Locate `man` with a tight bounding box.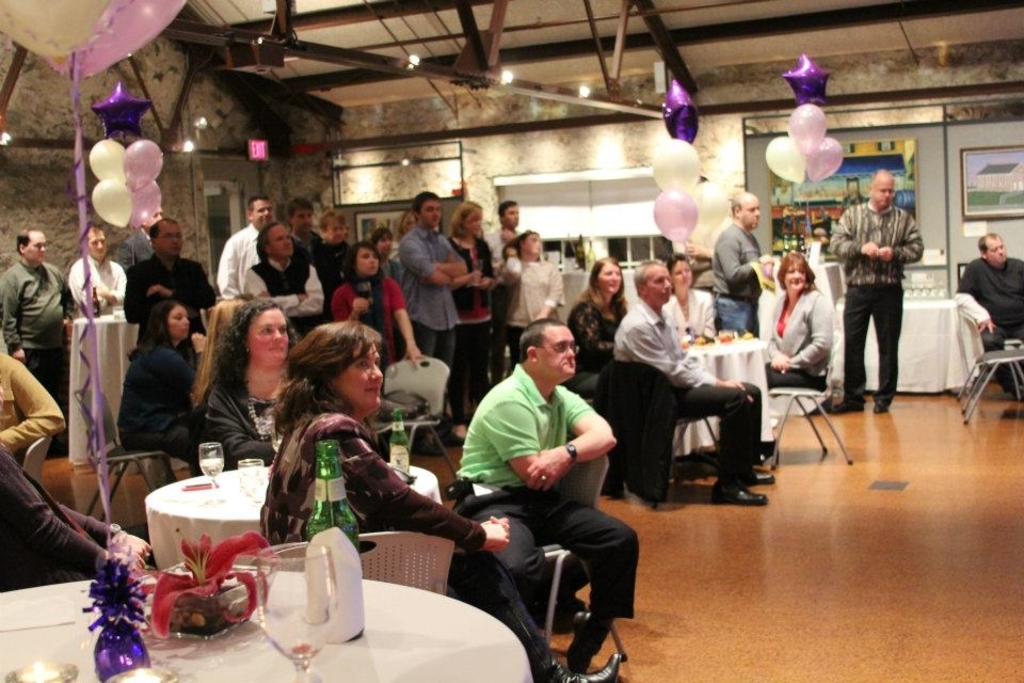
select_region(608, 266, 773, 505).
